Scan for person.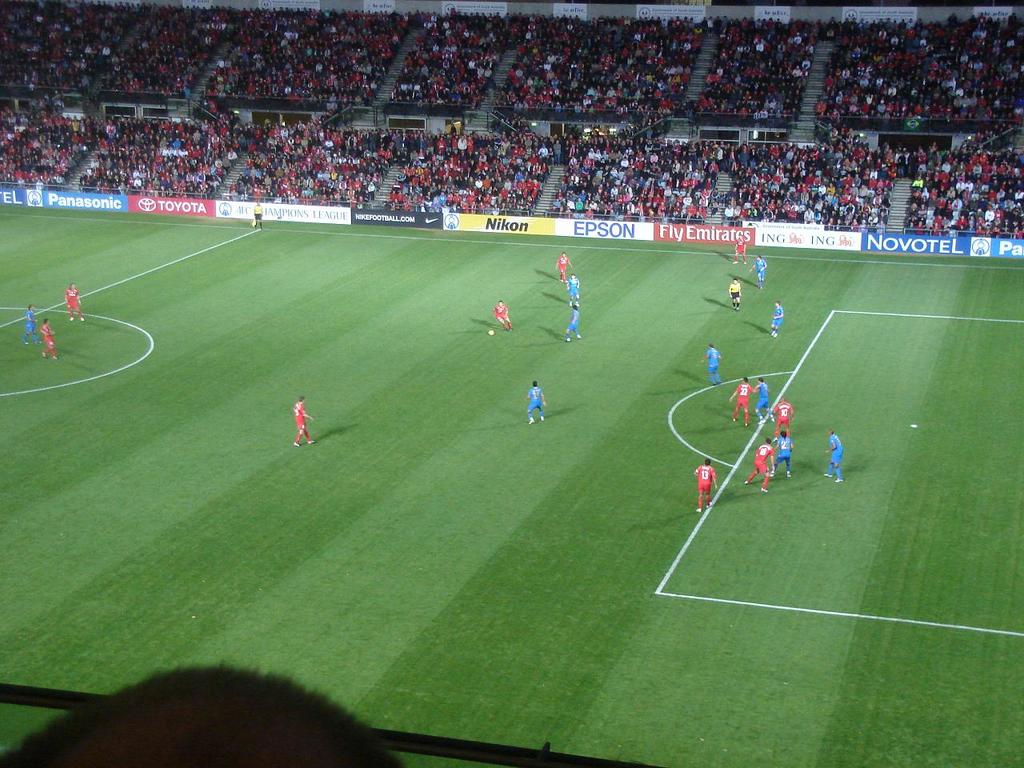
Scan result: box=[733, 234, 749, 265].
